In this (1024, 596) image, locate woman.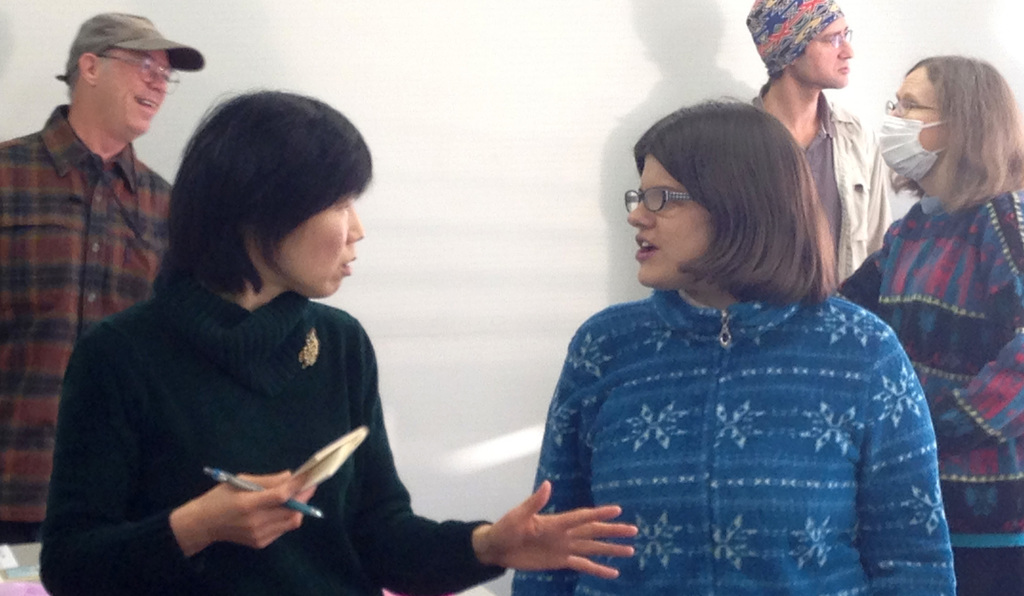
Bounding box: BBox(836, 55, 1023, 595).
